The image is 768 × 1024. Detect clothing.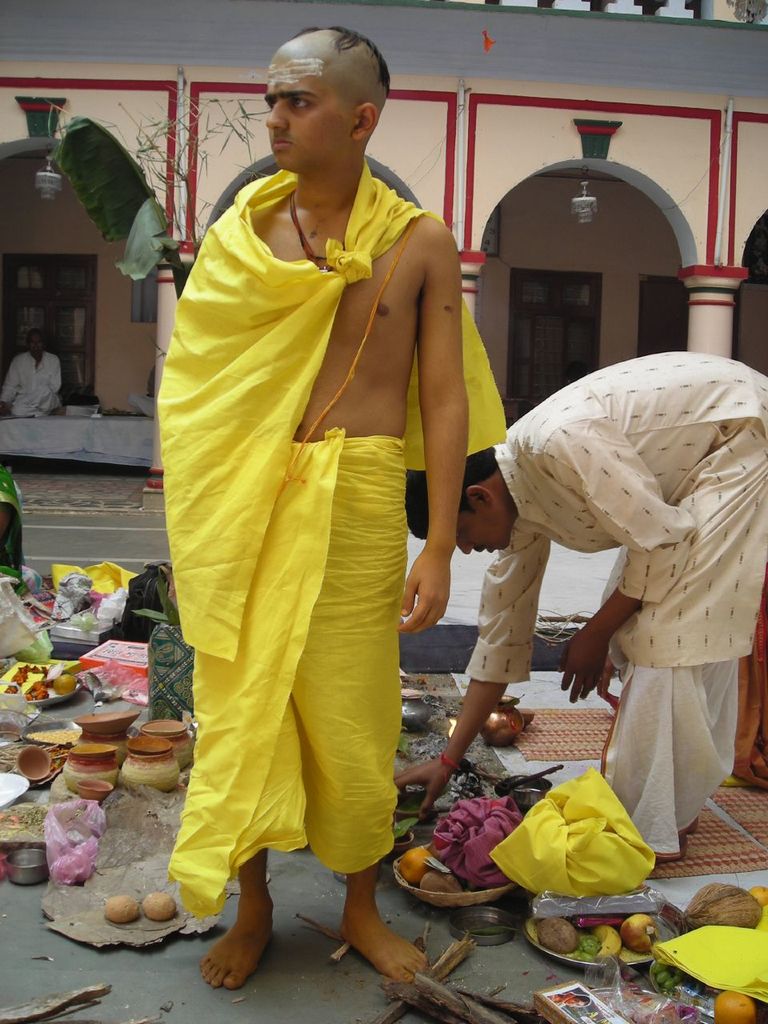
Detection: 733, 562, 767, 791.
